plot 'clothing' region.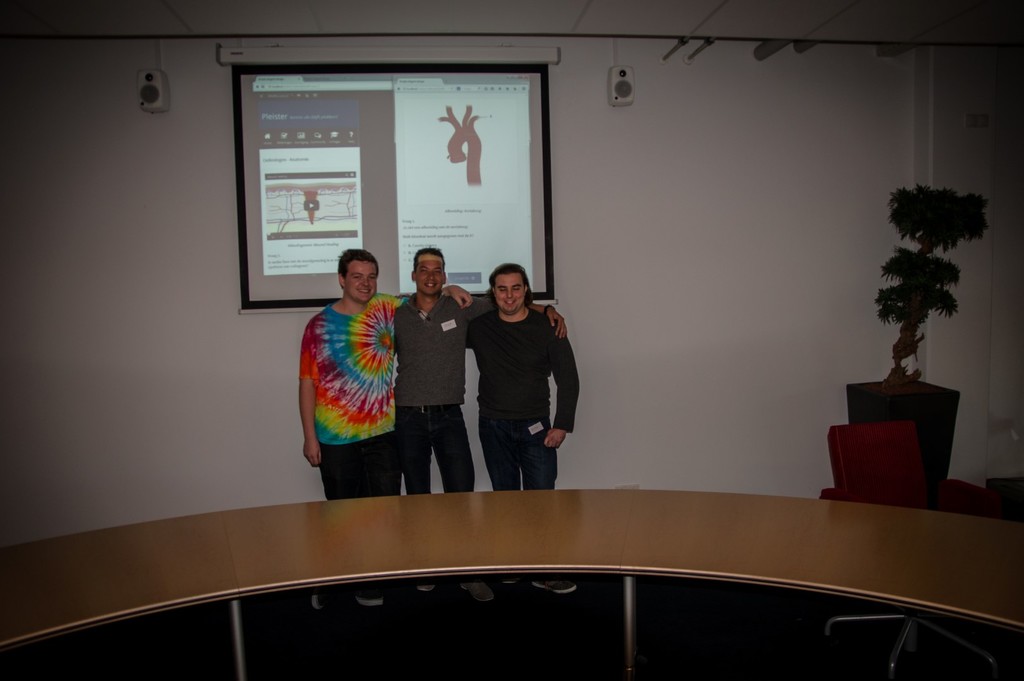
Plotted at 398:405:472:493.
